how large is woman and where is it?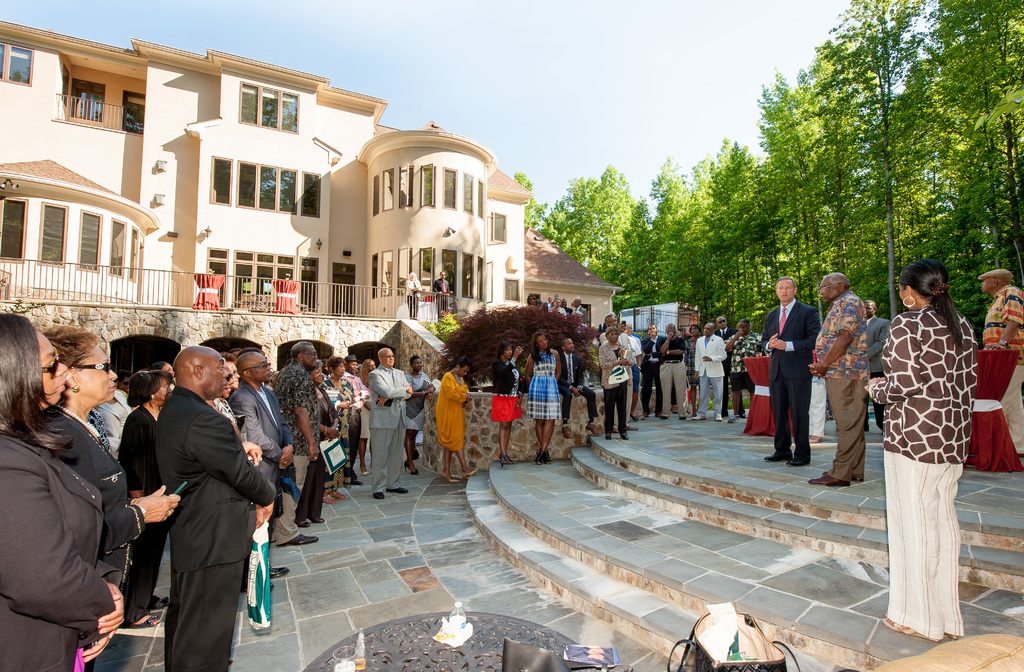
Bounding box: {"x1": 220, "y1": 351, "x2": 243, "y2": 391}.
